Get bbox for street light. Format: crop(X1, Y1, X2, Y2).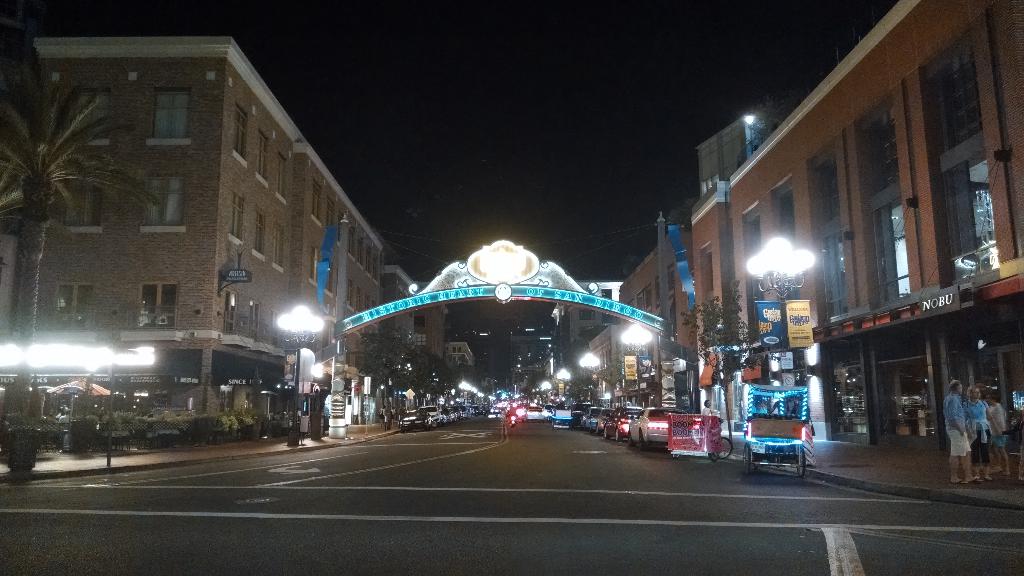
crop(554, 367, 570, 378).
